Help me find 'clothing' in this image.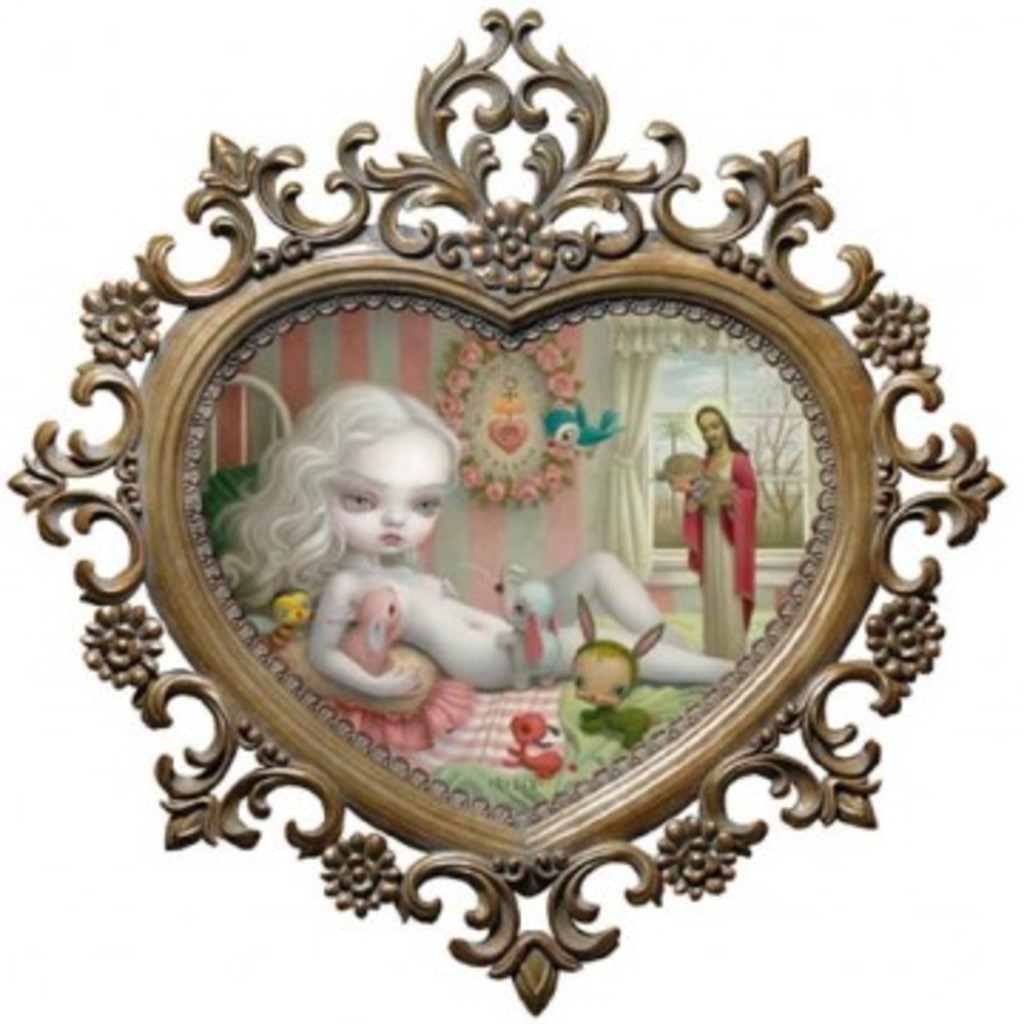
Found it: box=[683, 449, 751, 674].
